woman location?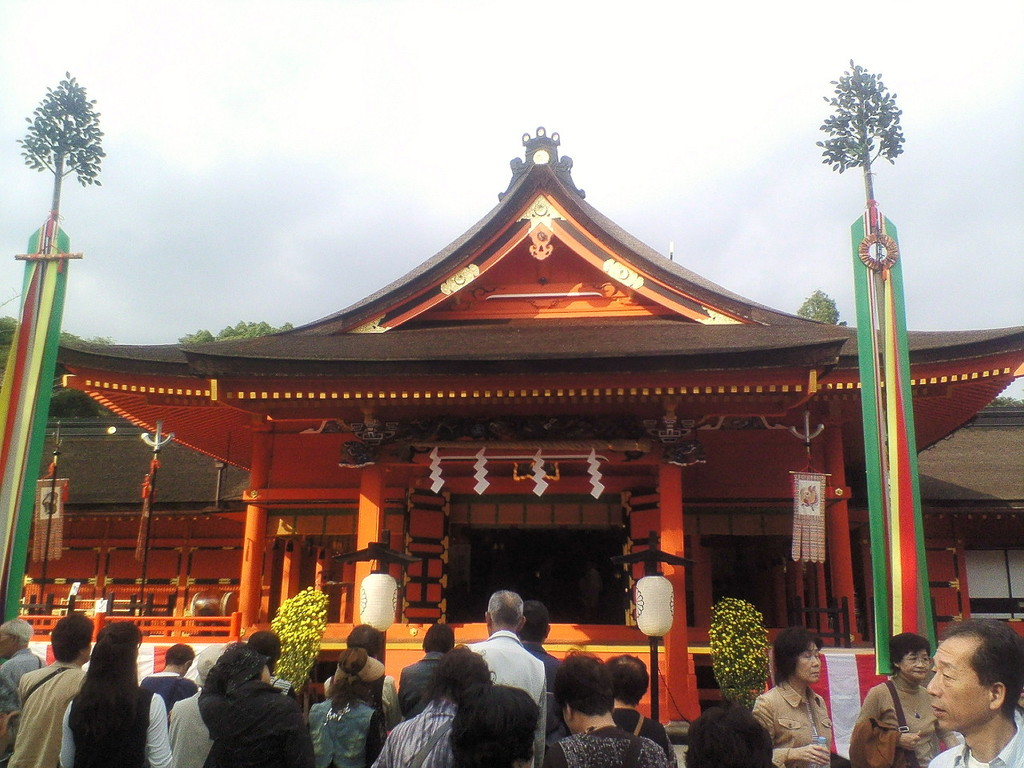
542, 652, 669, 767
